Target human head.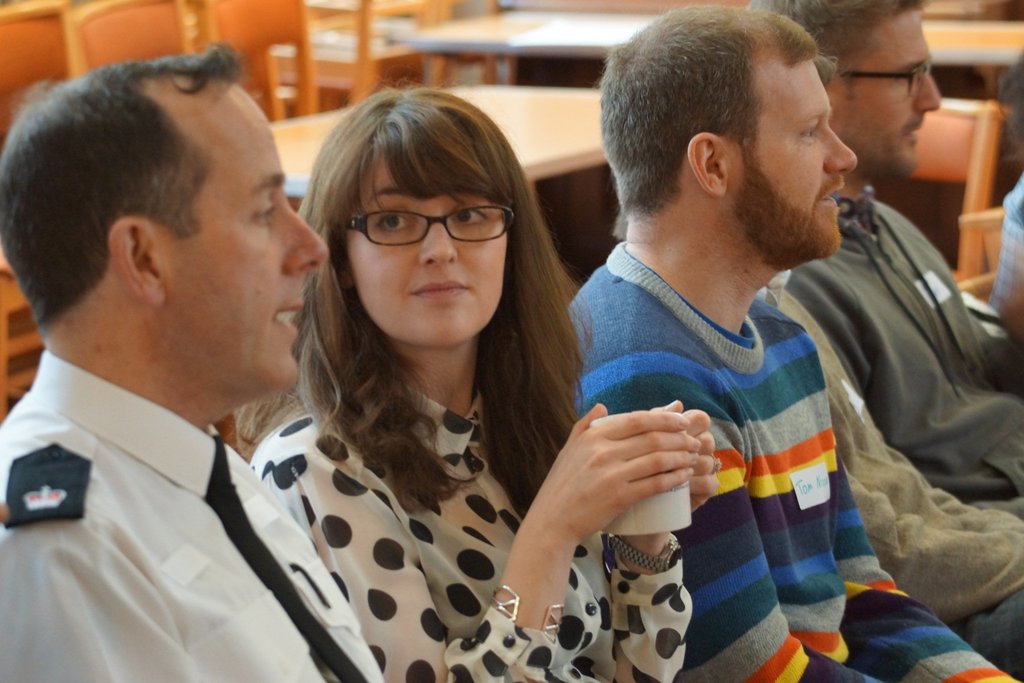
Target region: l=598, t=4, r=859, b=269.
